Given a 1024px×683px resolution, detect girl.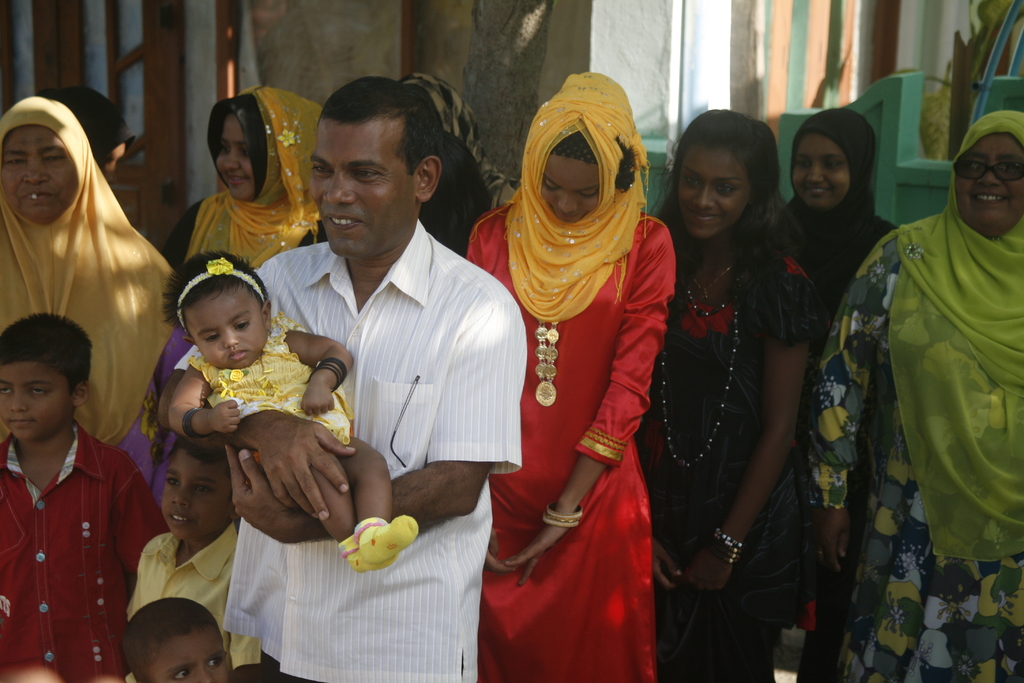
box(161, 251, 417, 572).
